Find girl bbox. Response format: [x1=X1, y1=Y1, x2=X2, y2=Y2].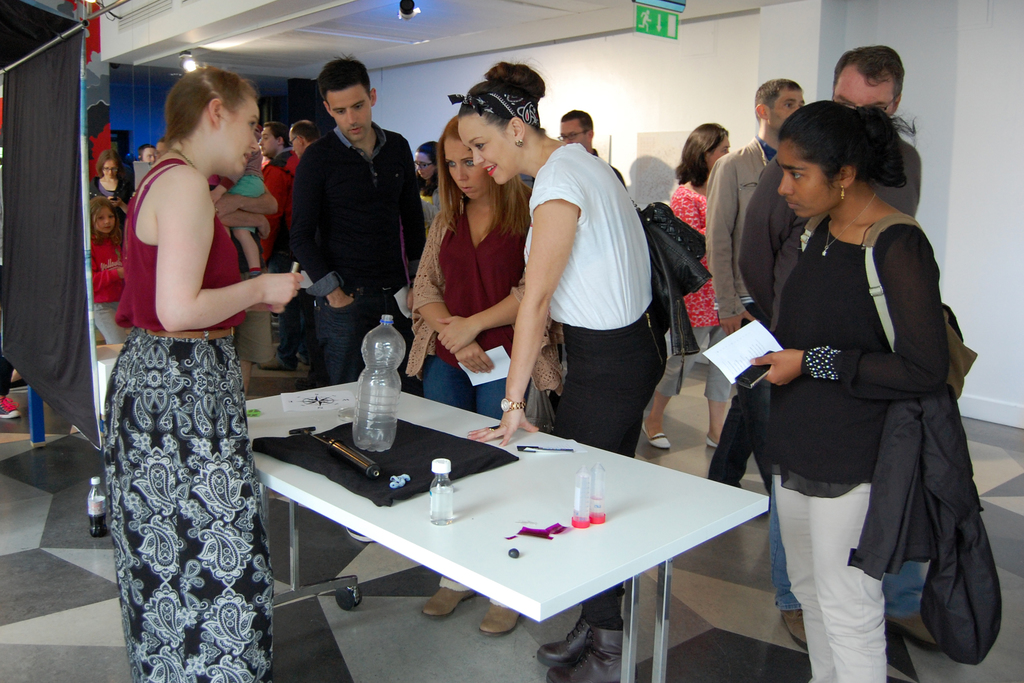
[x1=77, y1=149, x2=132, y2=207].
